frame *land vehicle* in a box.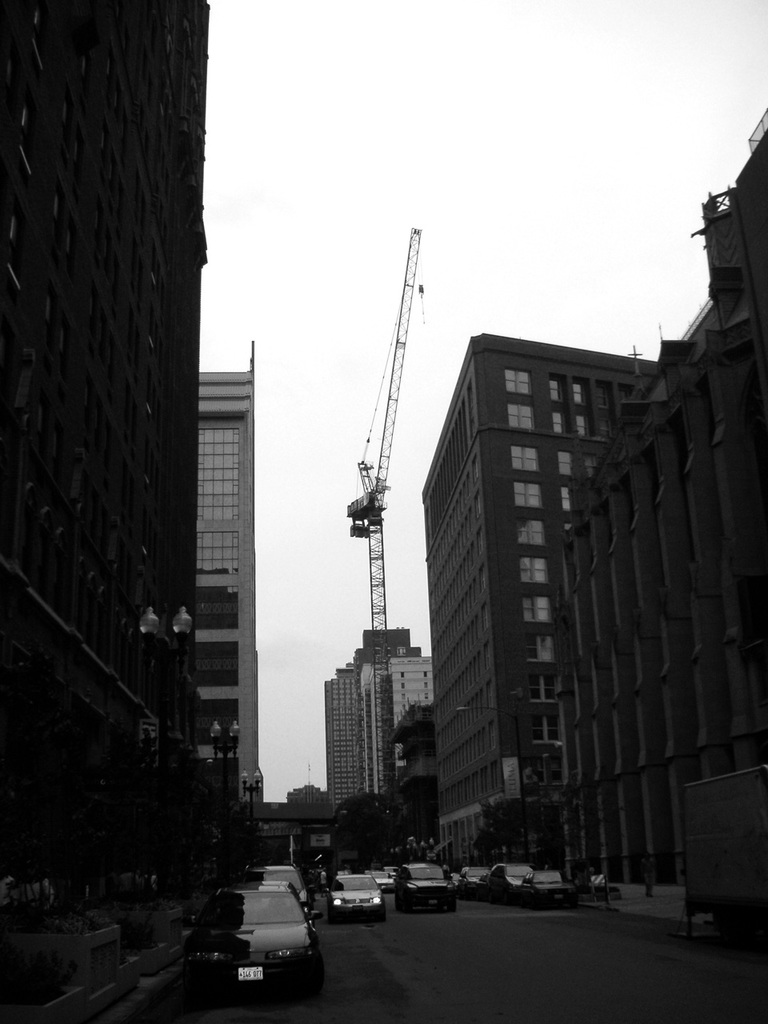
531/867/577/901.
